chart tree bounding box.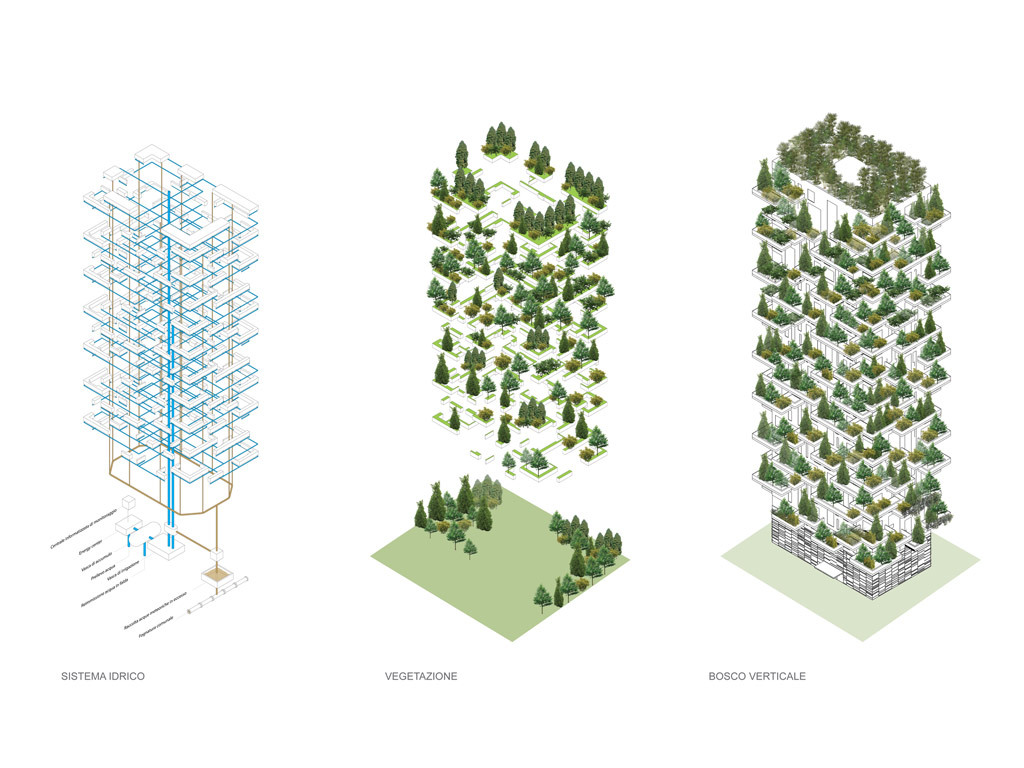
Charted: bbox=(423, 206, 462, 247).
